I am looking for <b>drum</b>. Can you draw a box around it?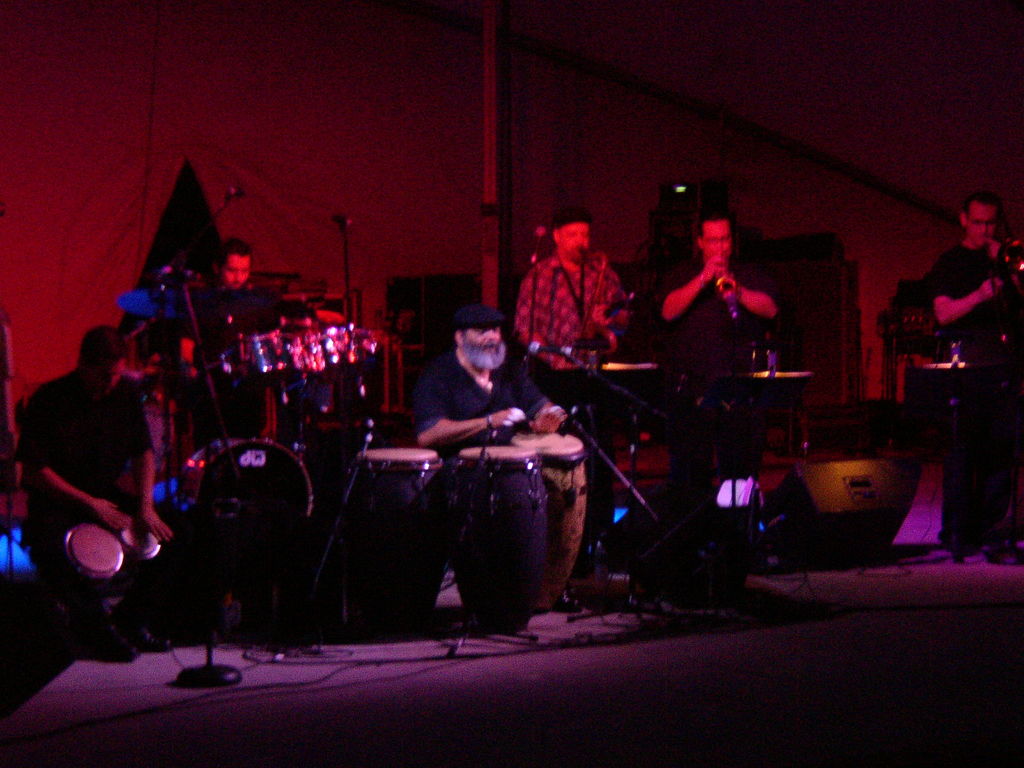
Sure, the bounding box is l=505, t=429, r=589, b=602.
